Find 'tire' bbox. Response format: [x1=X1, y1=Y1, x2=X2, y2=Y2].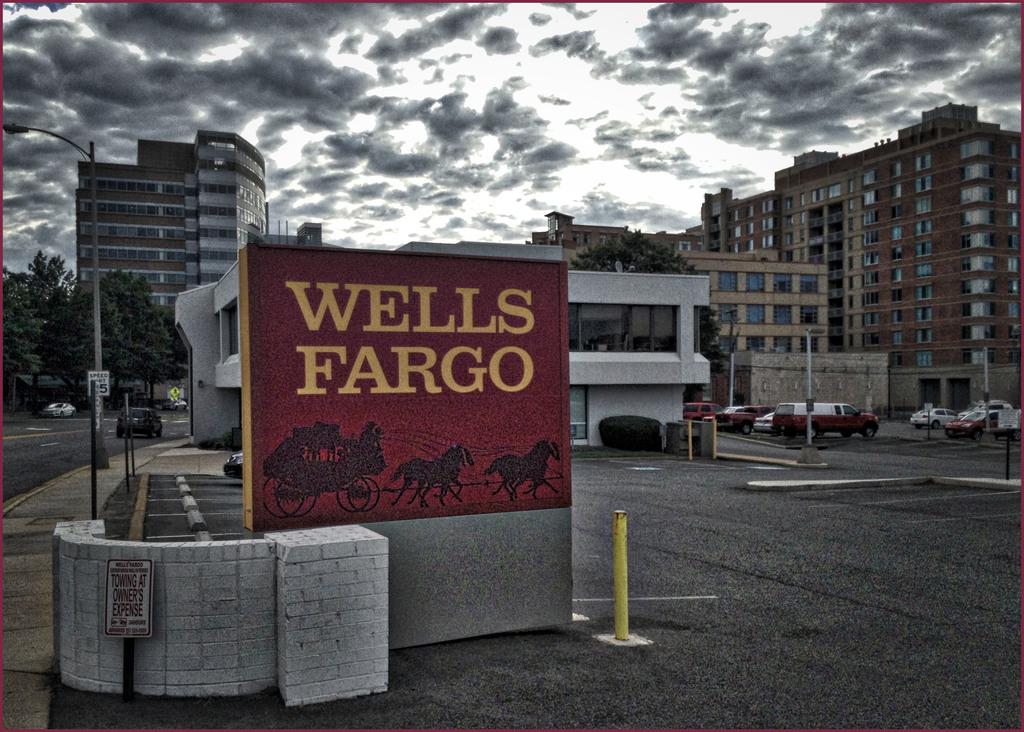
[x1=786, y1=432, x2=795, y2=438].
